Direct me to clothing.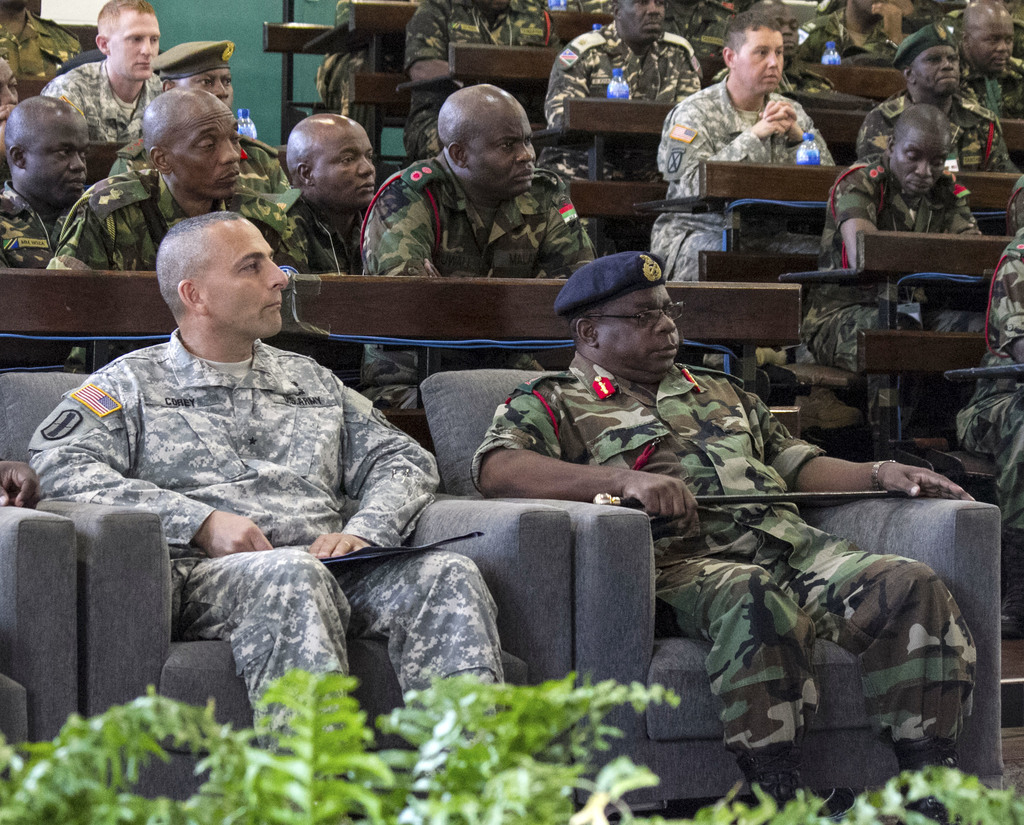
Direction: 33 329 511 771.
